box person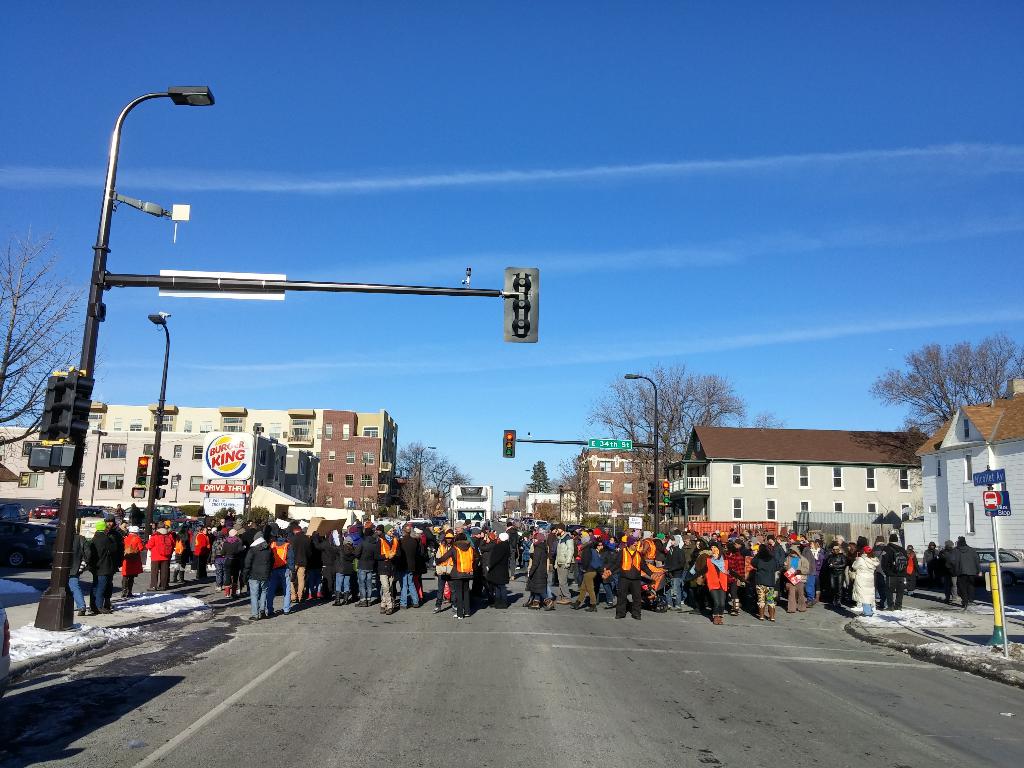
box=[192, 525, 208, 583]
